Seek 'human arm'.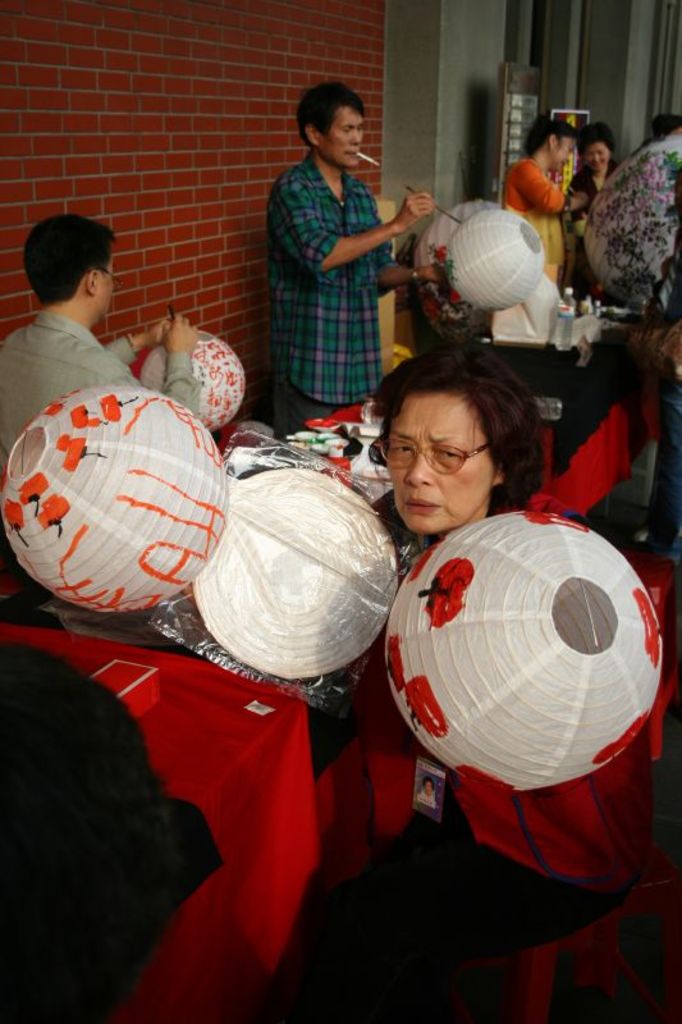
(left=104, top=314, right=174, bottom=367).
